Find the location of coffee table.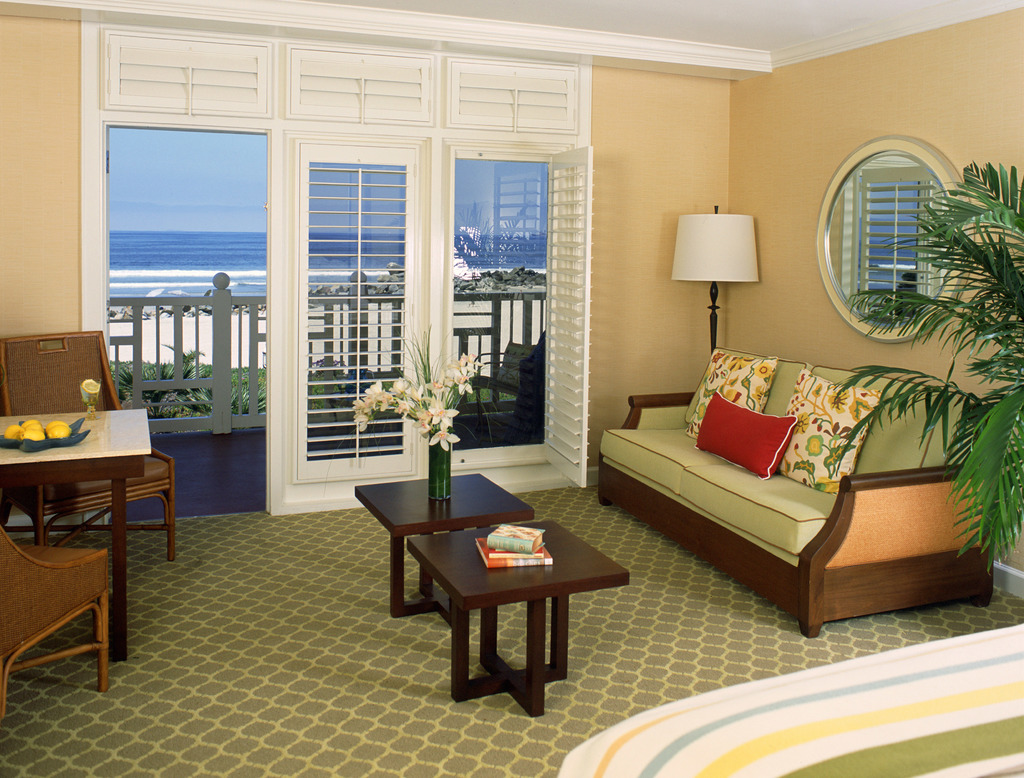
Location: (0,408,148,662).
